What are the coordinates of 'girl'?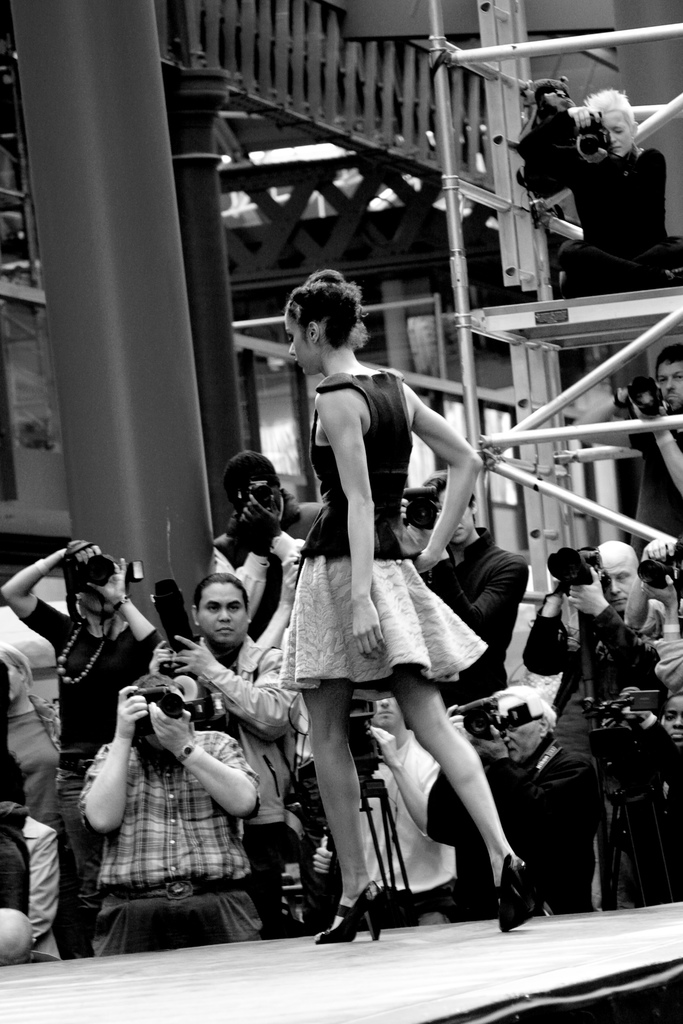
crop(283, 266, 537, 945).
